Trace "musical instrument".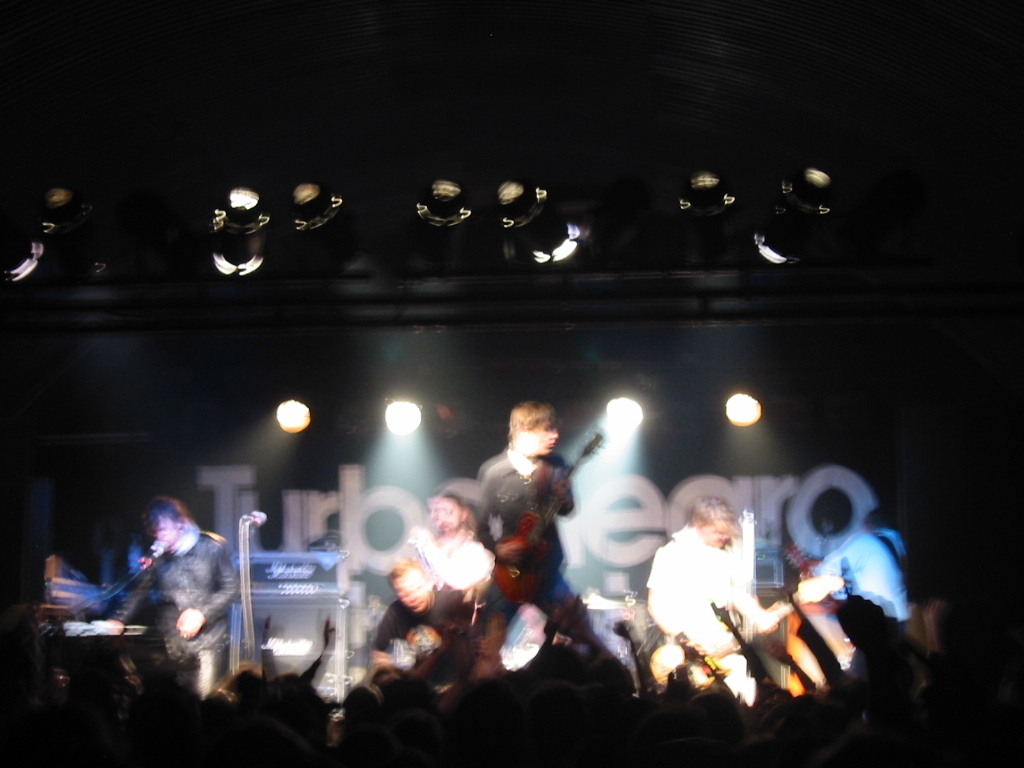
Traced to {"left": 648, "top": 571, "right": 847, "bottom": 698}.
